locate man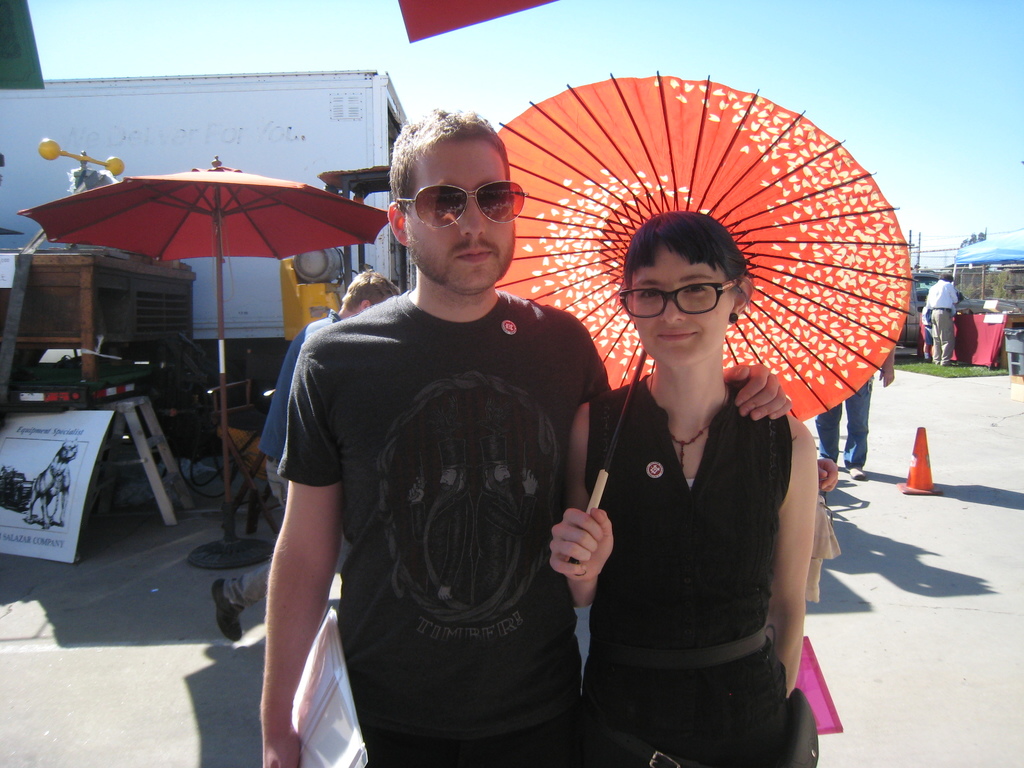
925 270 961 365
